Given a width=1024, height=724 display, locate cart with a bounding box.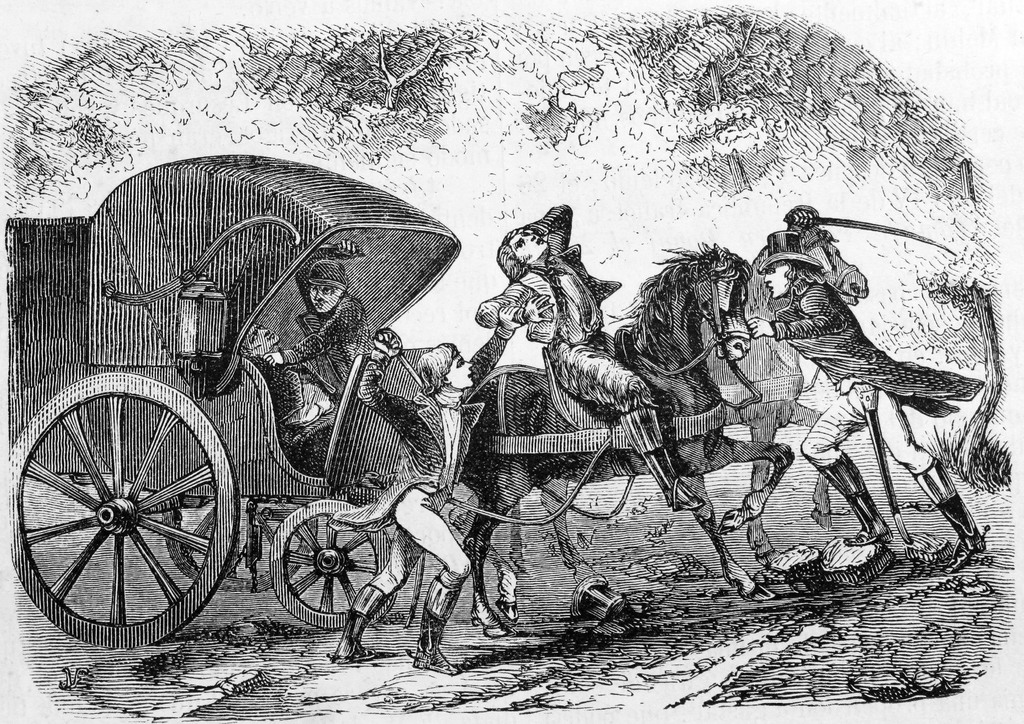
Located: rect(3, 186, 598, 704).
